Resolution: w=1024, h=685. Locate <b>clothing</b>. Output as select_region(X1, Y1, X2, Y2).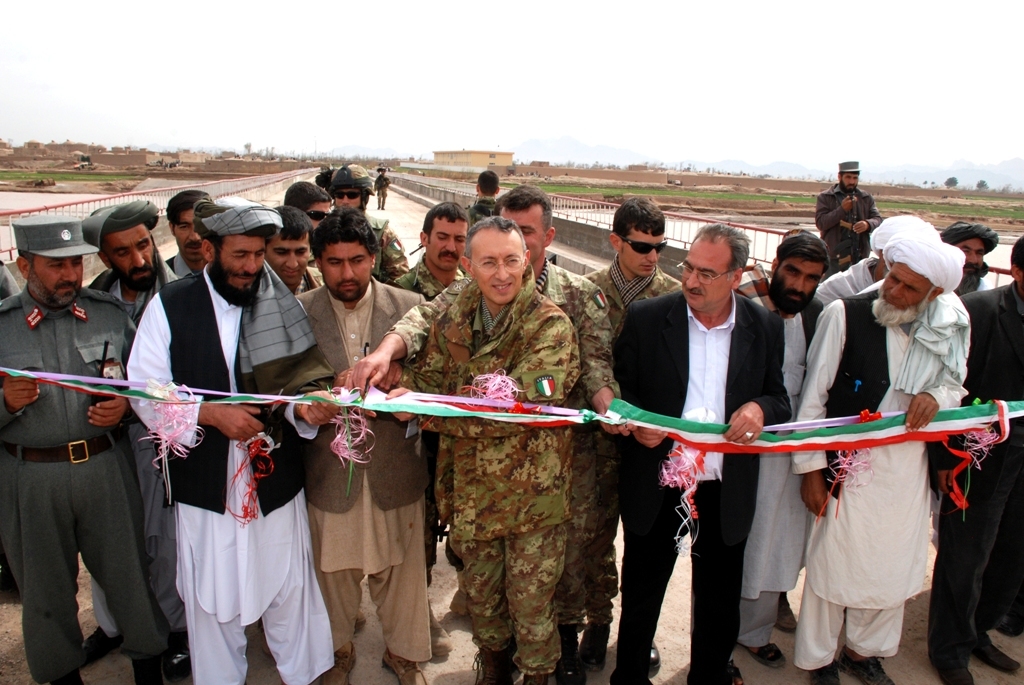
select_region(131, 255, 312, 657).
